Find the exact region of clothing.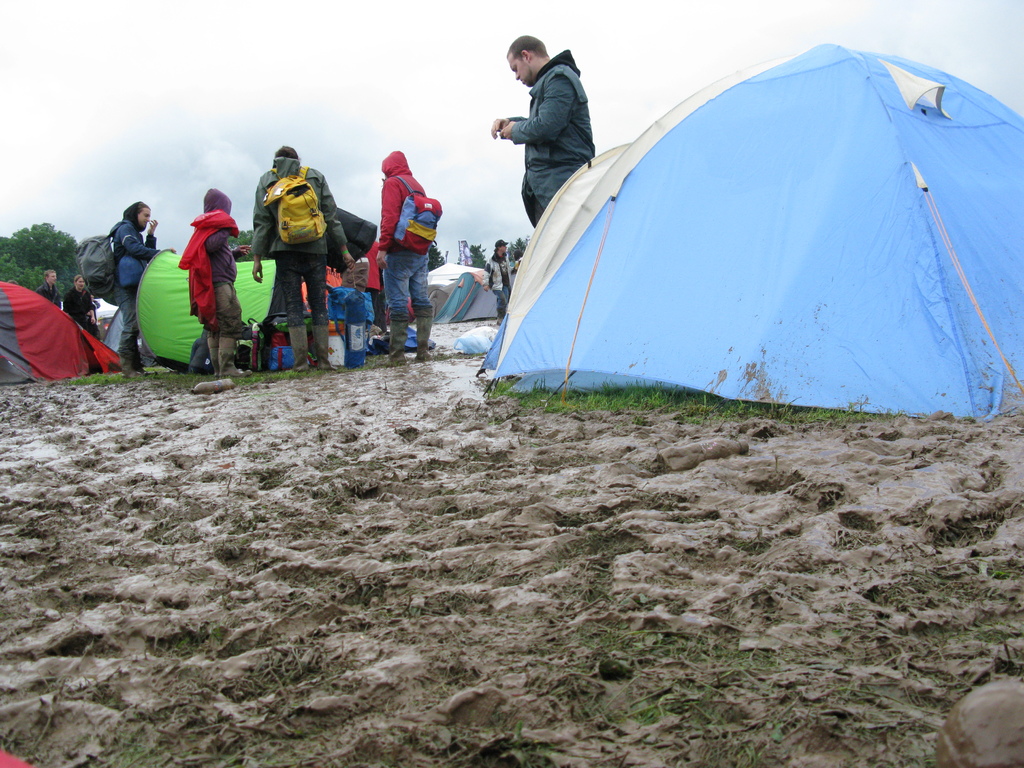
Exact region: box(483, 252, 515, 317).
